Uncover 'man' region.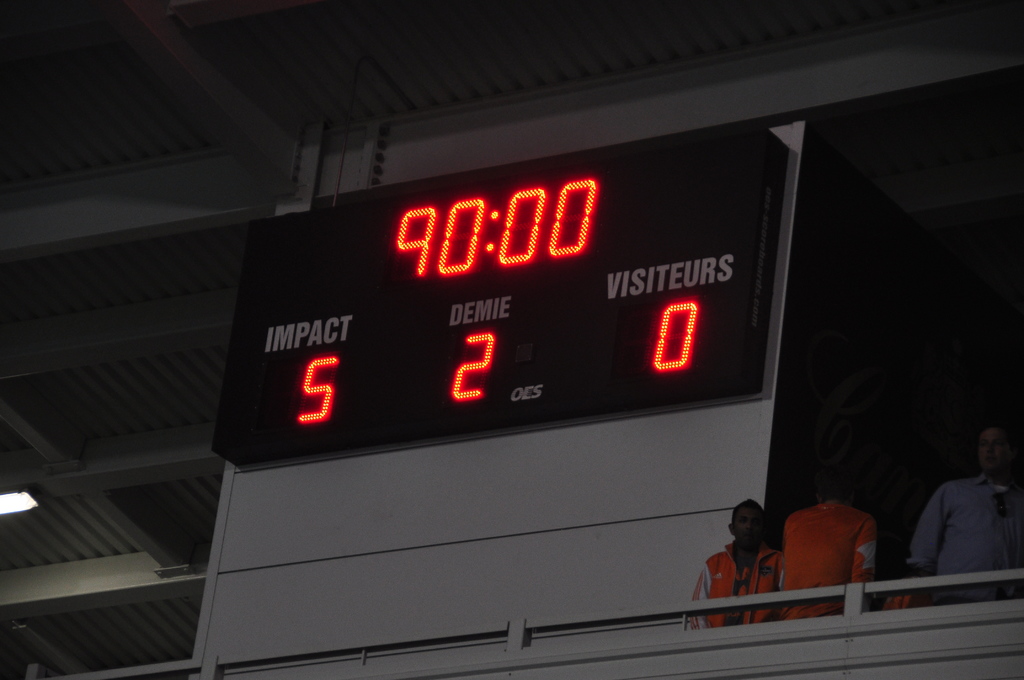
Uncovered: <region>905, 423, 1023, 604</region>.
